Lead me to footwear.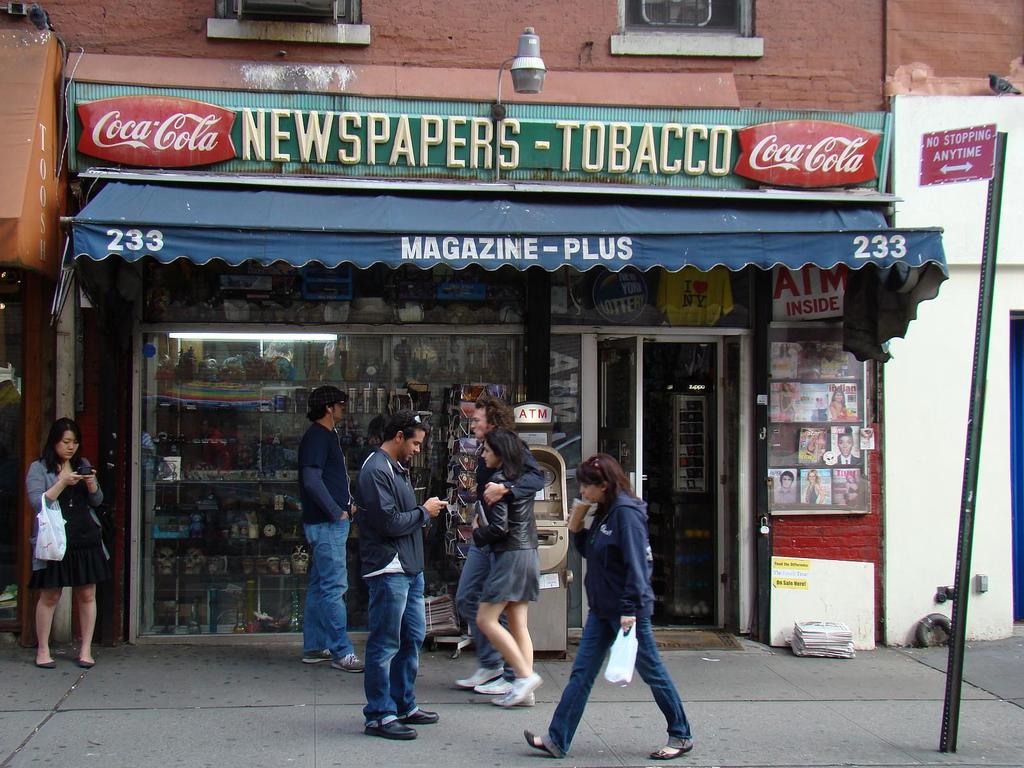
Lead to detection(300, 648, 335, 668).
